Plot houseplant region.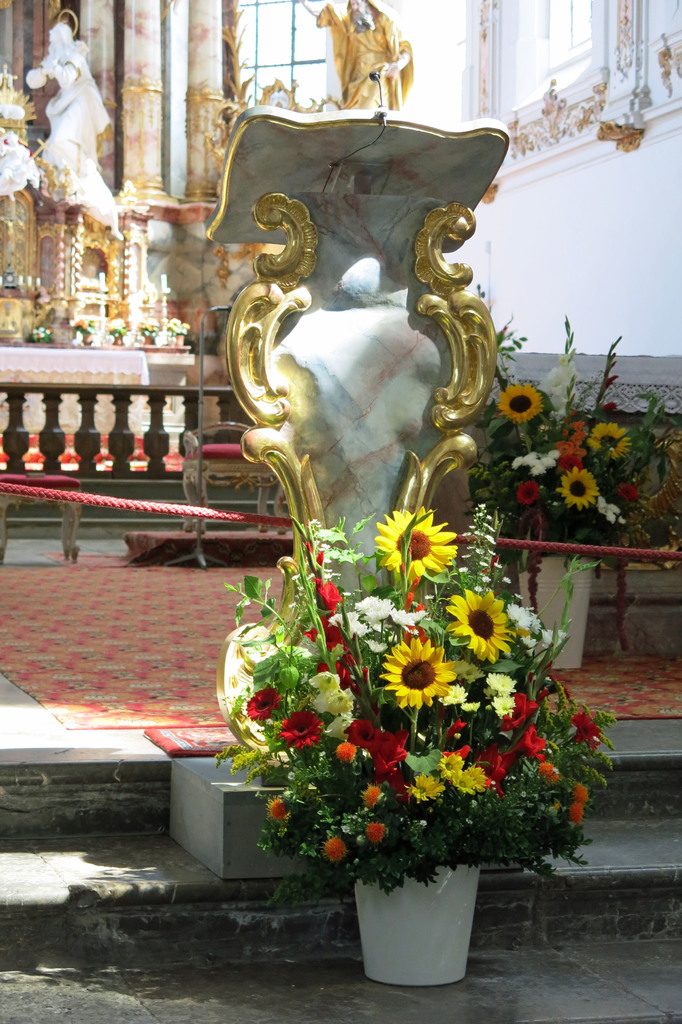
Plotted at 458, 276, 681, 672.
